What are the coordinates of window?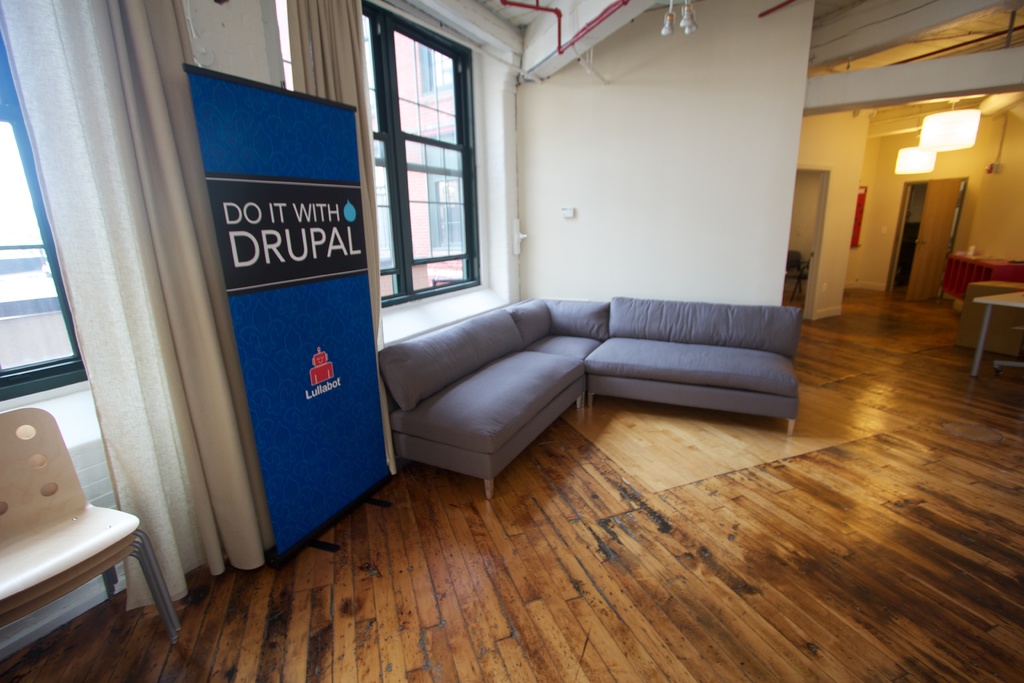
[x1=275, y1=0, x2=484, y2=310].
